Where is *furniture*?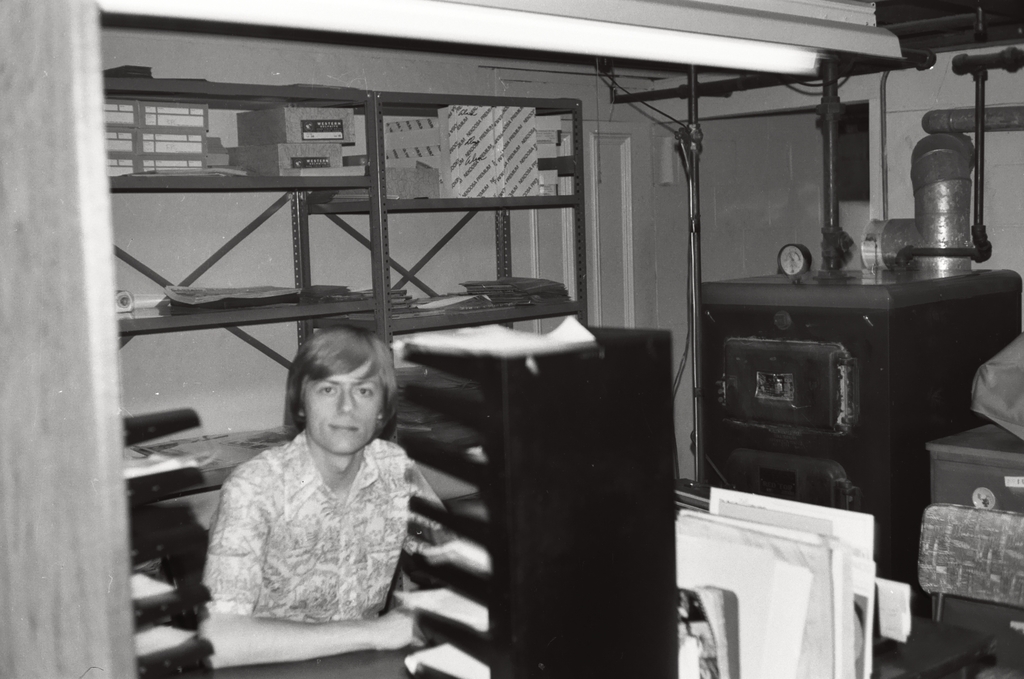
bbox(919, 500, 1017, 674).
